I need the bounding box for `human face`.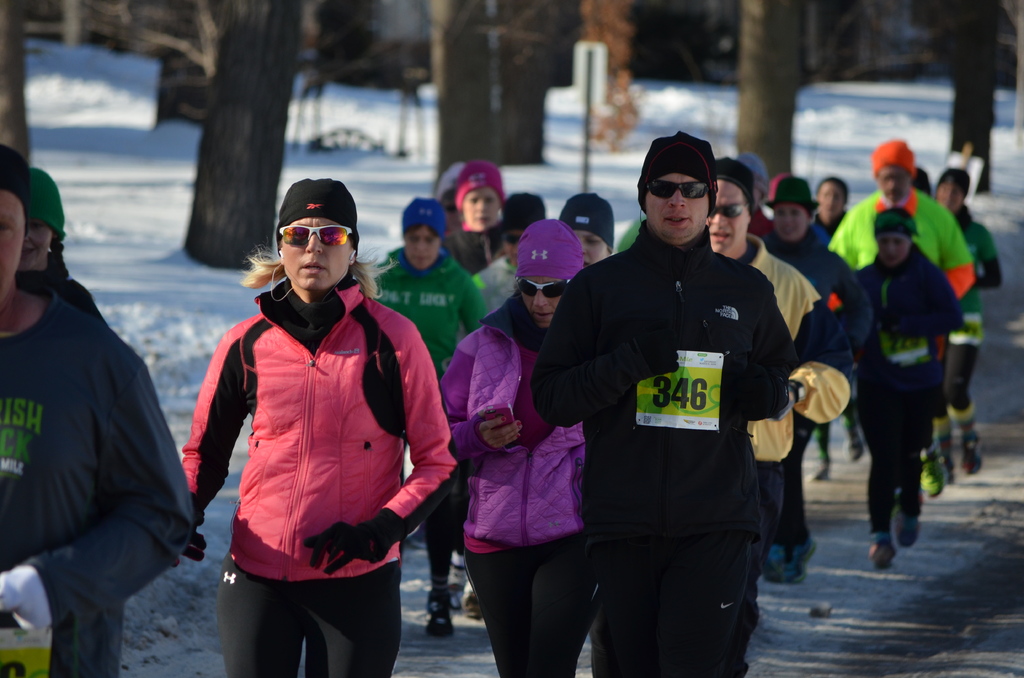
Here it is: 818, 183, 843, 216.
